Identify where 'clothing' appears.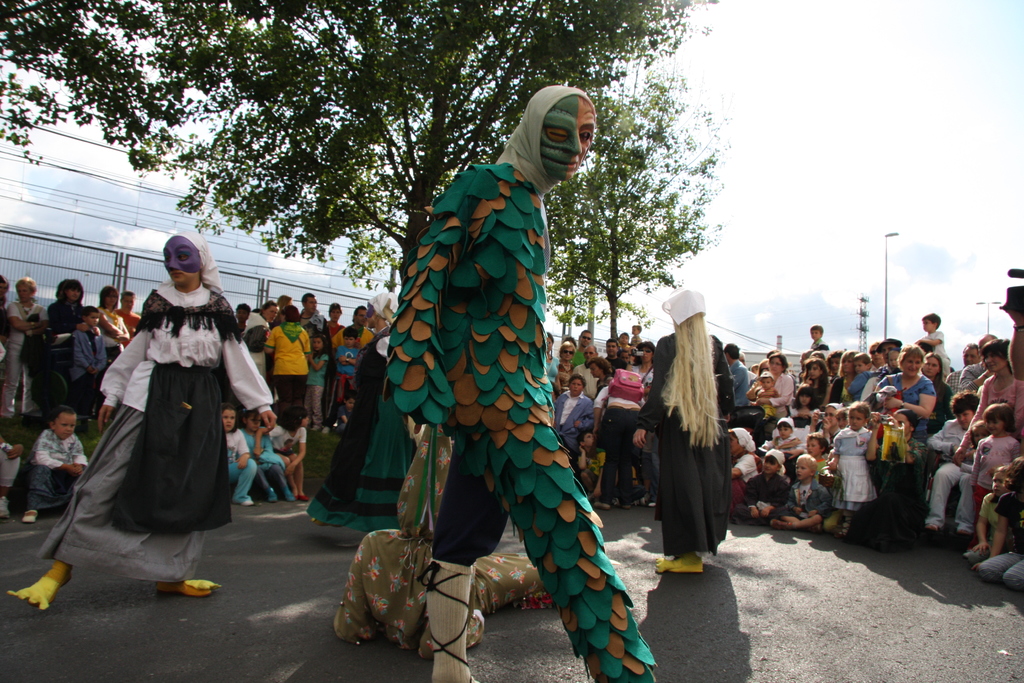
Appears at [left=90, top=308, right=124, bottom=369].
